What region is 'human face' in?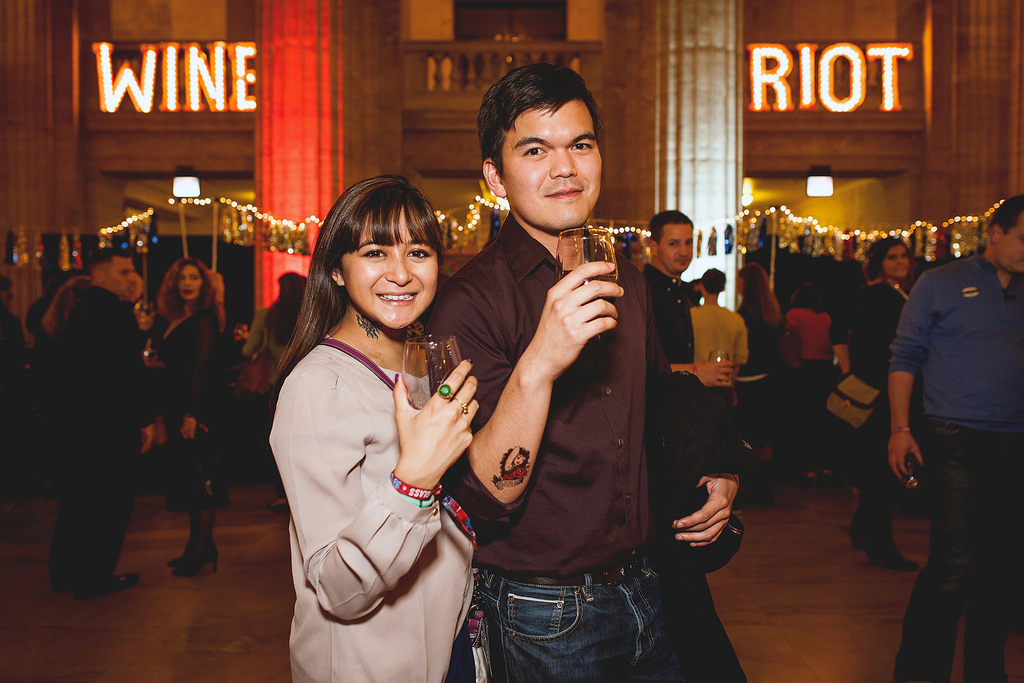
[340, 204, 437, 328].
